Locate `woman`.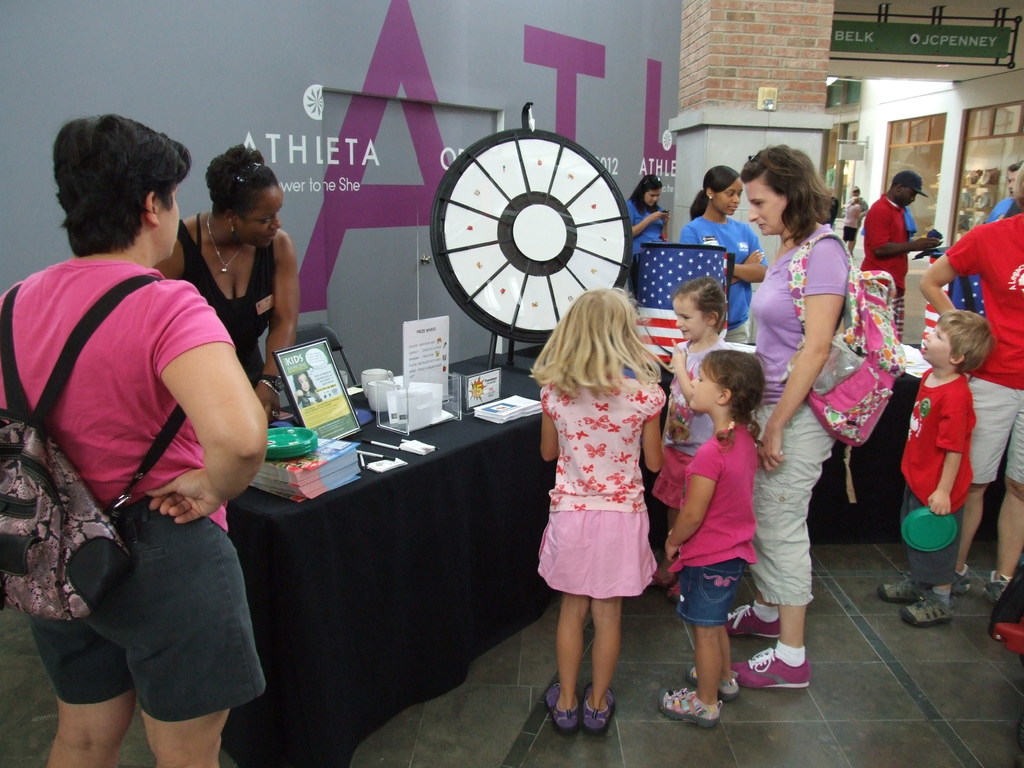
Bounding box: [148,140,301,434].
